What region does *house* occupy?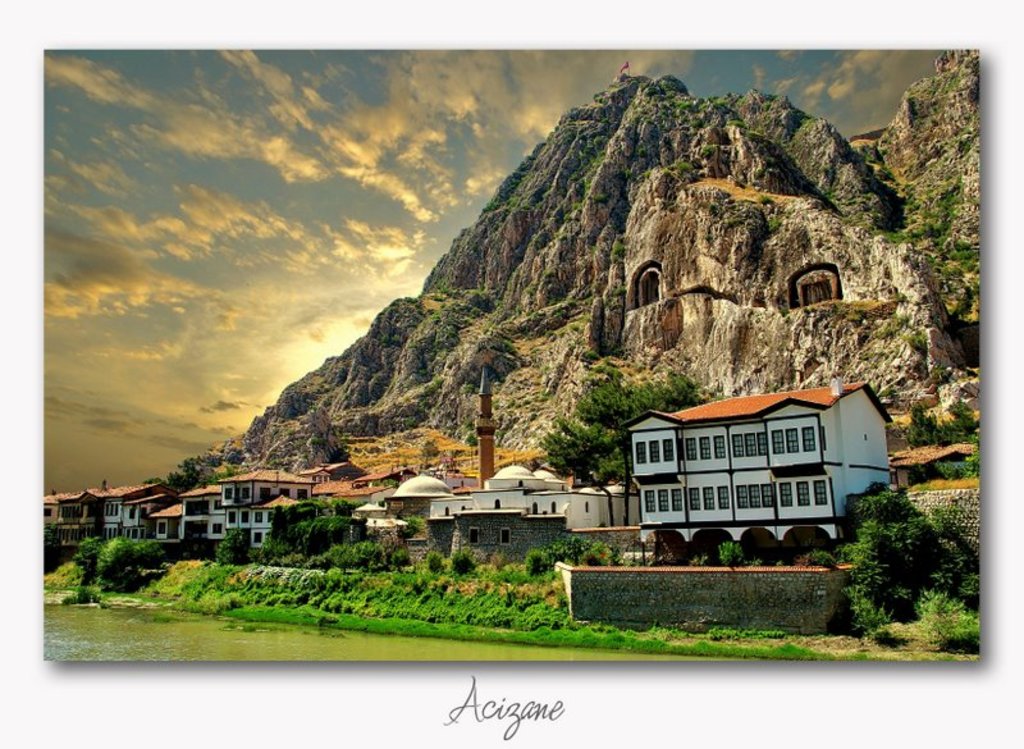
left=343, top=447, right=639, bottom=583.
